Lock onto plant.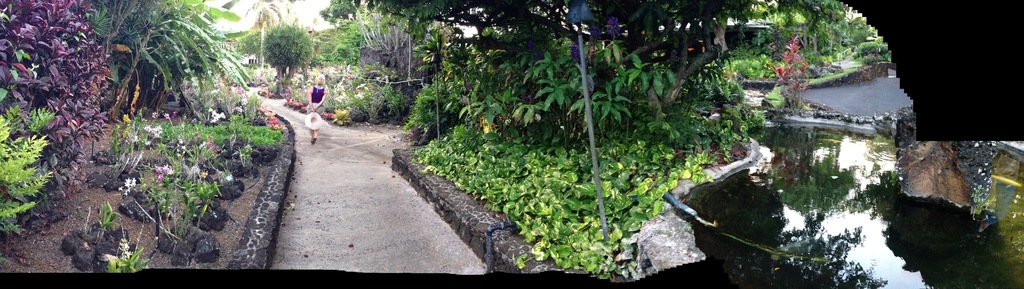
Locked: bbox=(118, 117, 176, 153).
